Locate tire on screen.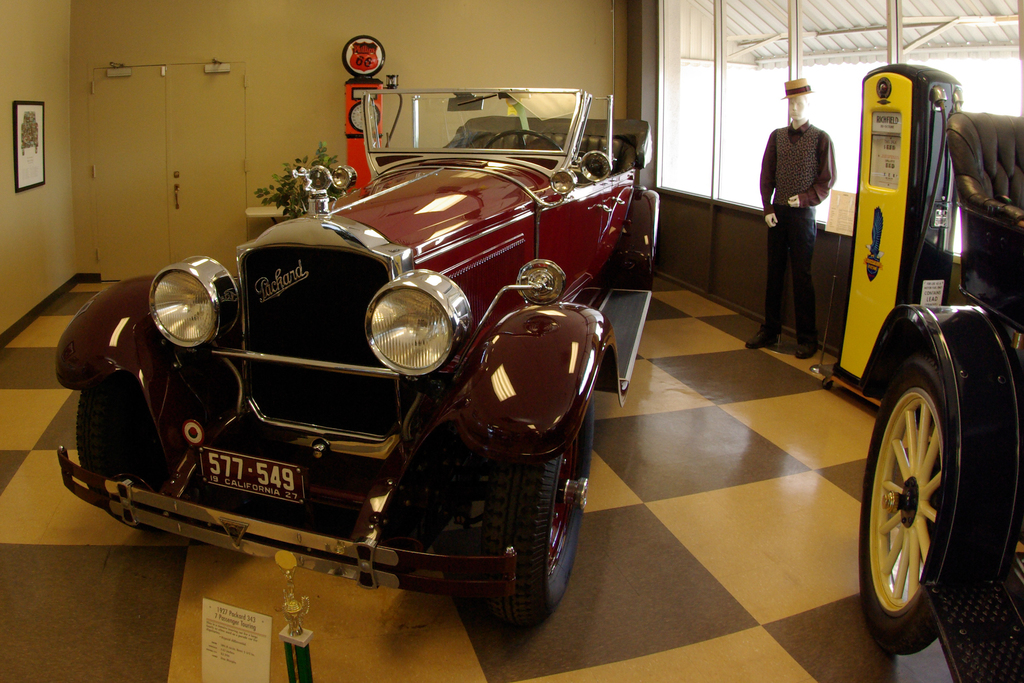
On screen at 74 358 174 536.
